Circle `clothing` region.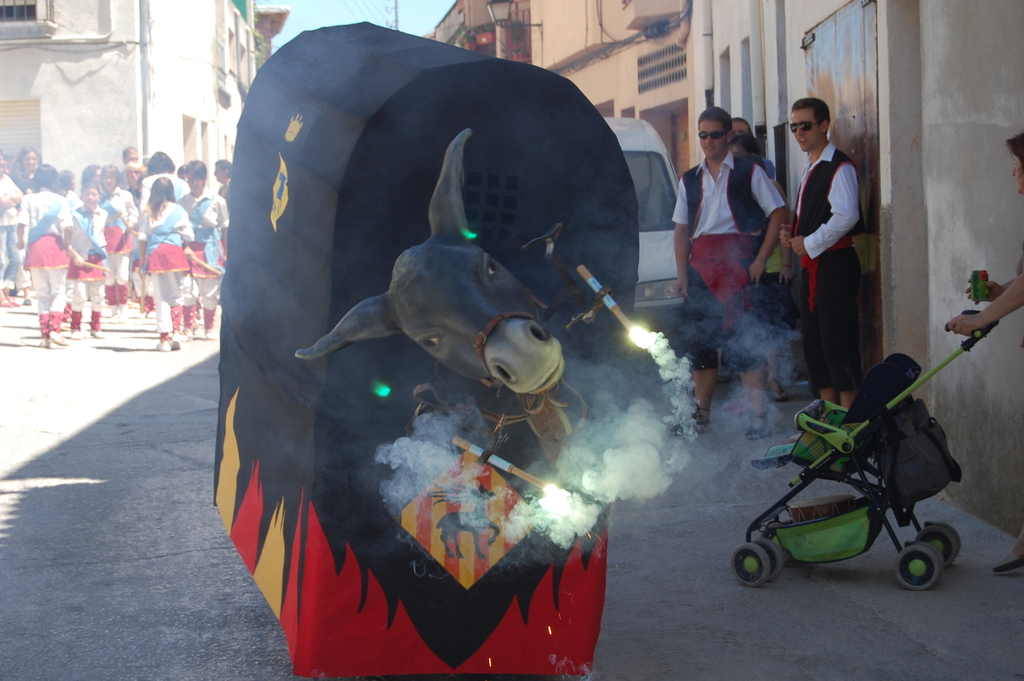
Region: 0:172:20:288.
